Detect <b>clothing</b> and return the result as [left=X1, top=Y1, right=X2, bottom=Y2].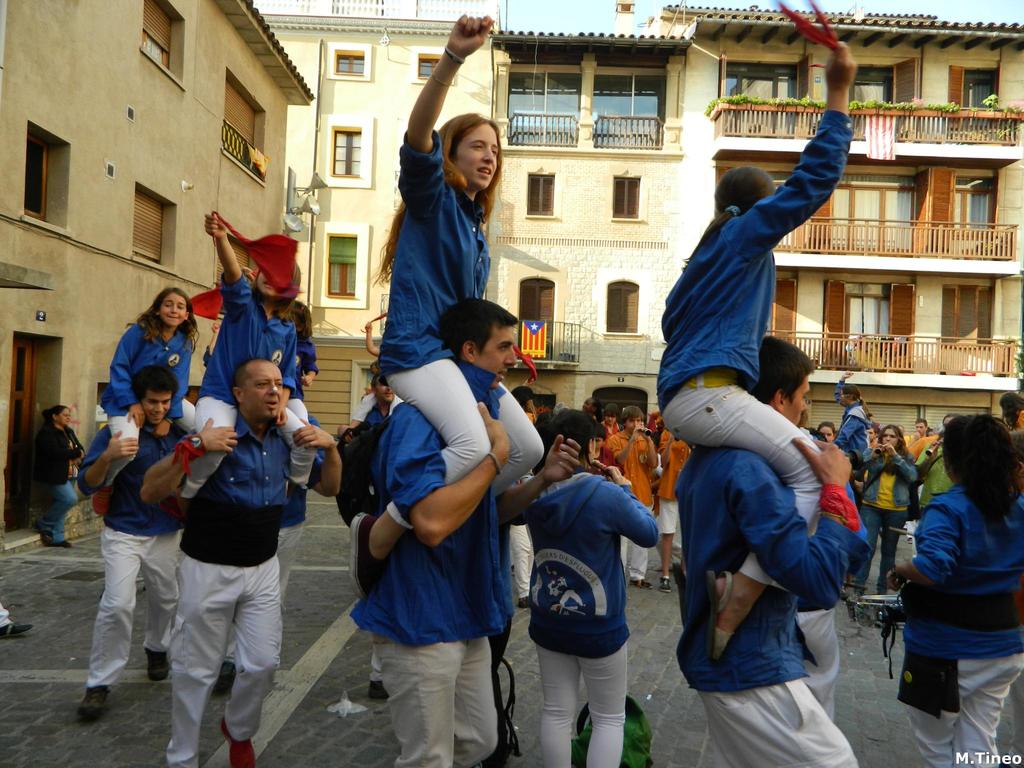
[left=354, top=396, right=498, bottom=767].
